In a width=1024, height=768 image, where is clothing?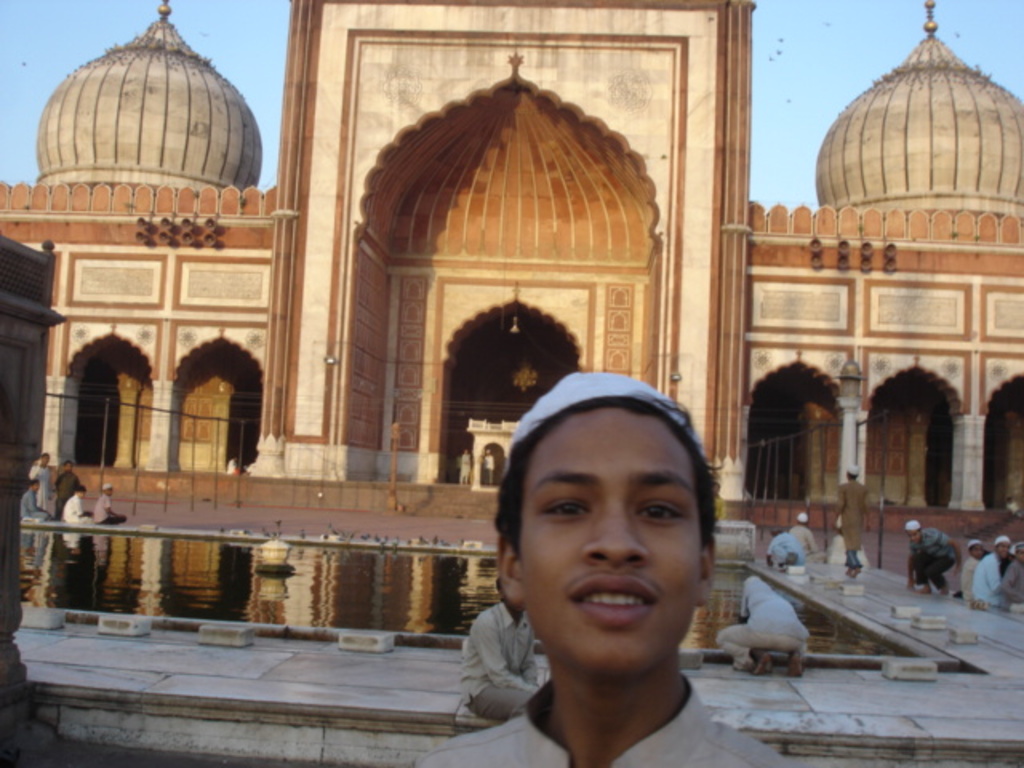
(782, 518, 816, 566).
